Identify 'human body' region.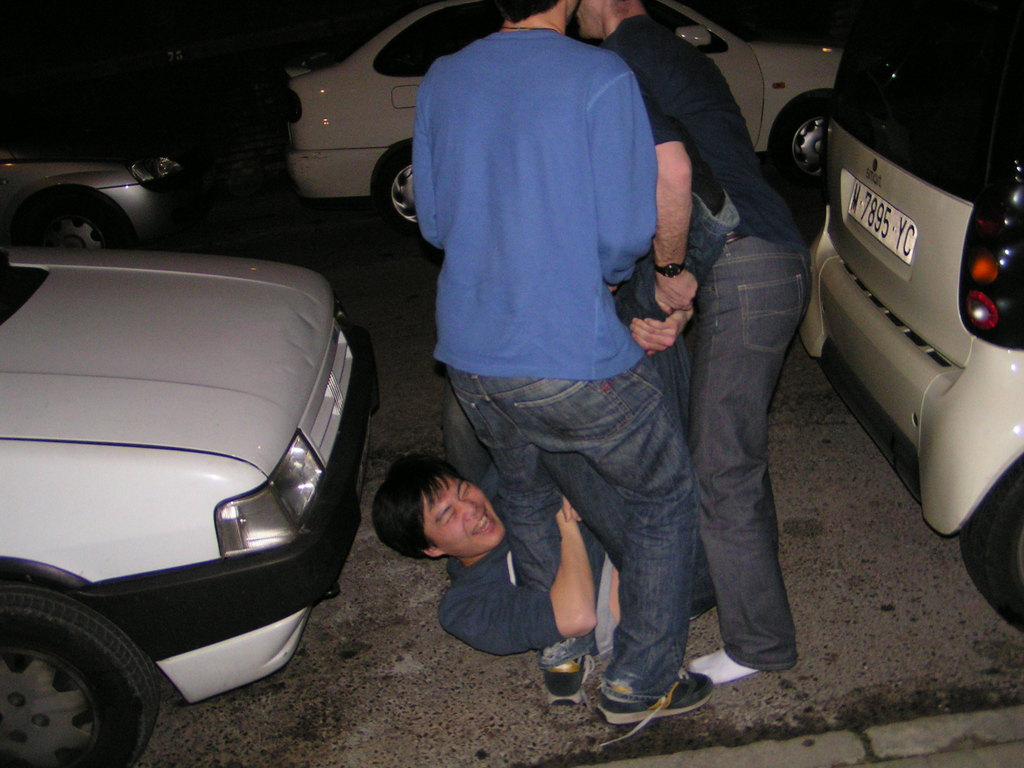
Region: box(408, 0, 717, 728).
